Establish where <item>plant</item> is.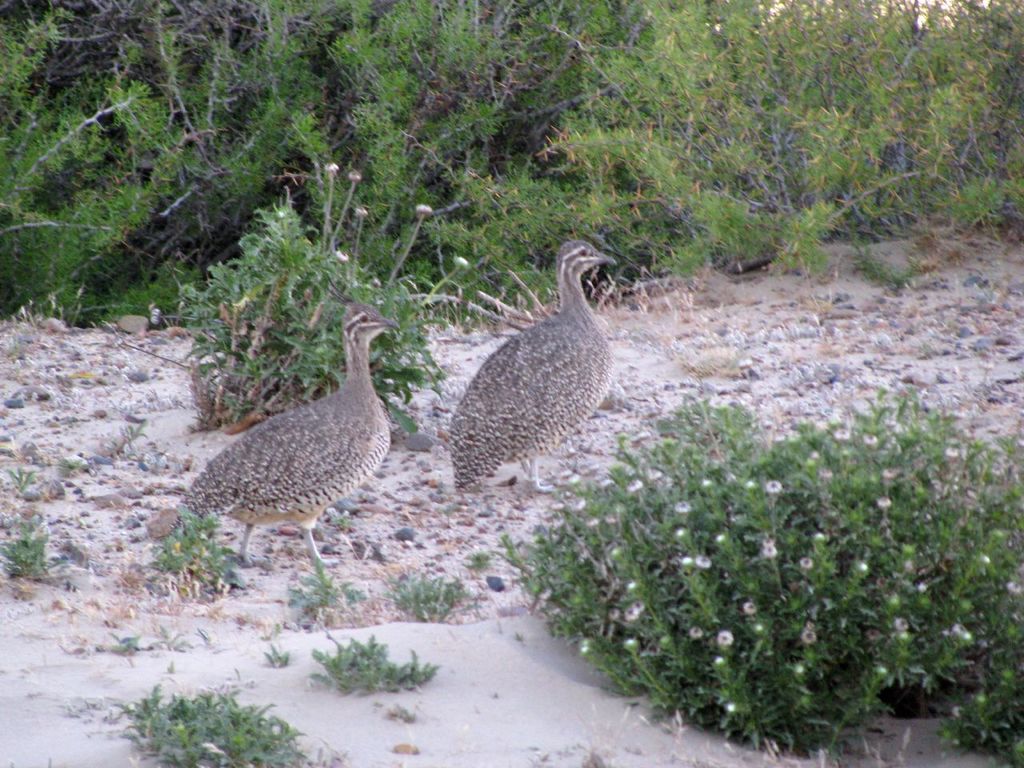
Established at region(382, 570, 466, 616).
